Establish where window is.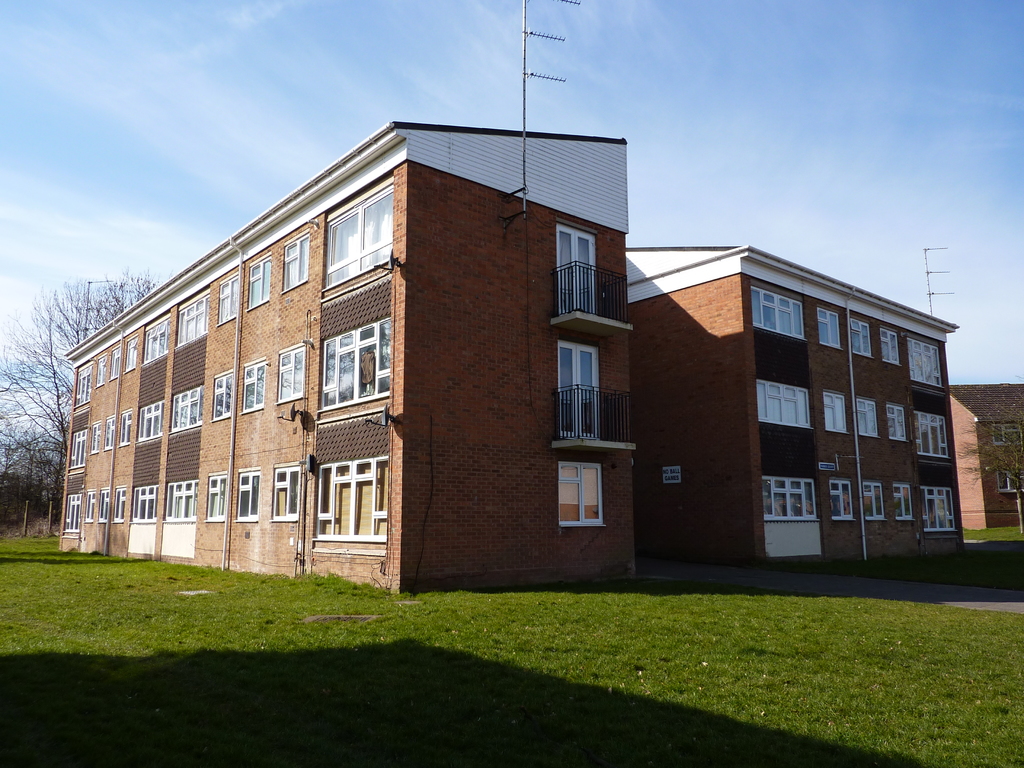
Established at [x1=236, y1=466, x2=260, y2=522].
